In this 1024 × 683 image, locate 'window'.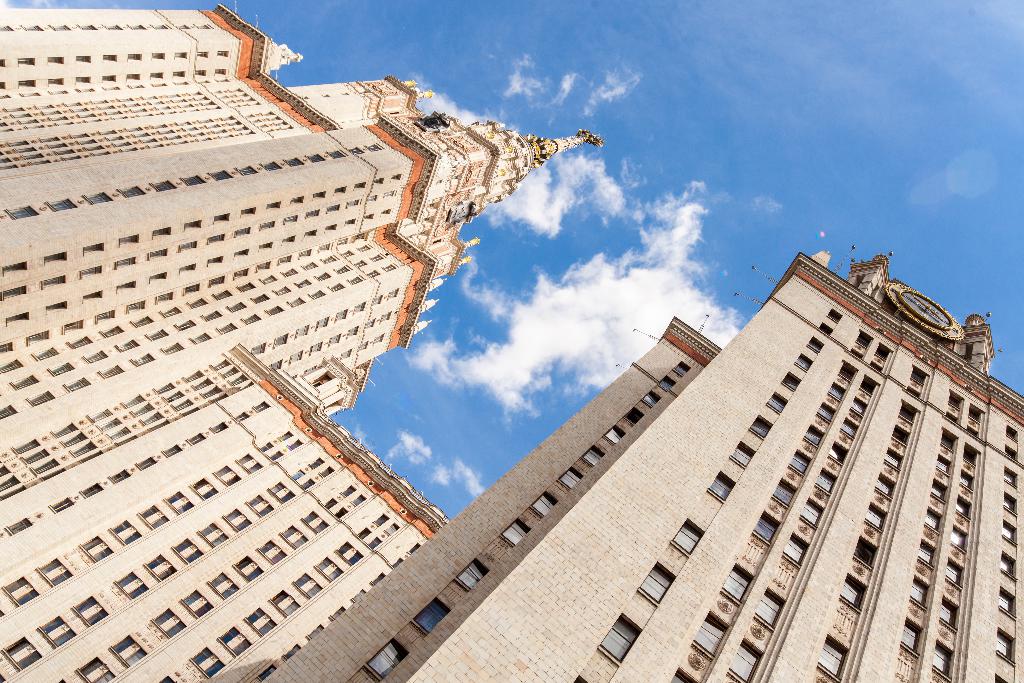
Bounding box: (x1=813, y1=636, x2=847, y2=681).
